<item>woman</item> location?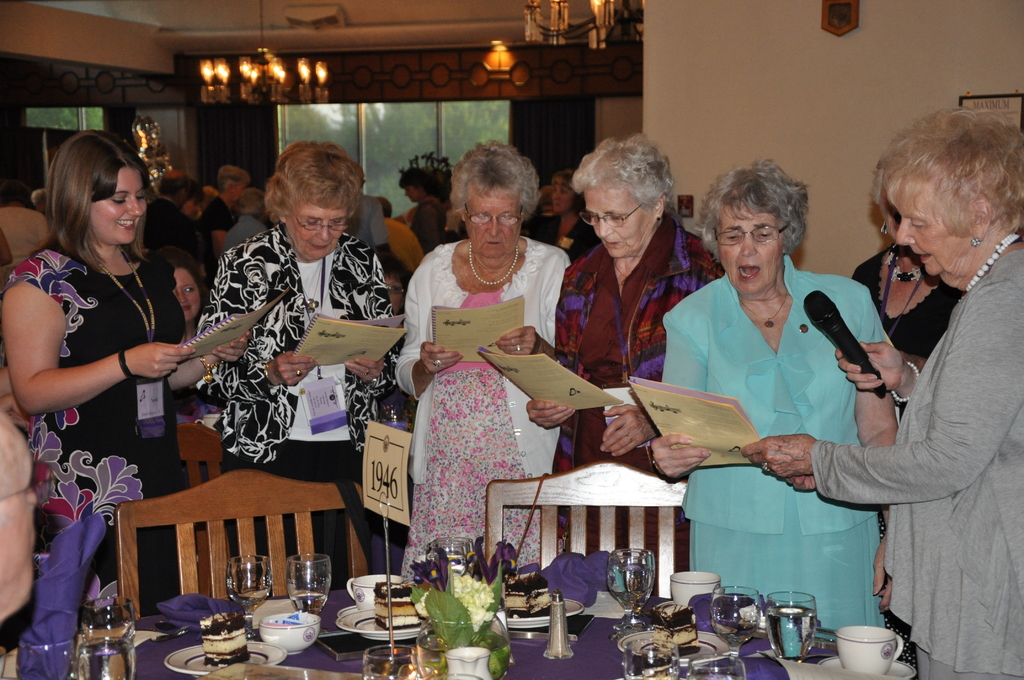
select_region(16, 120, 192, 644)
